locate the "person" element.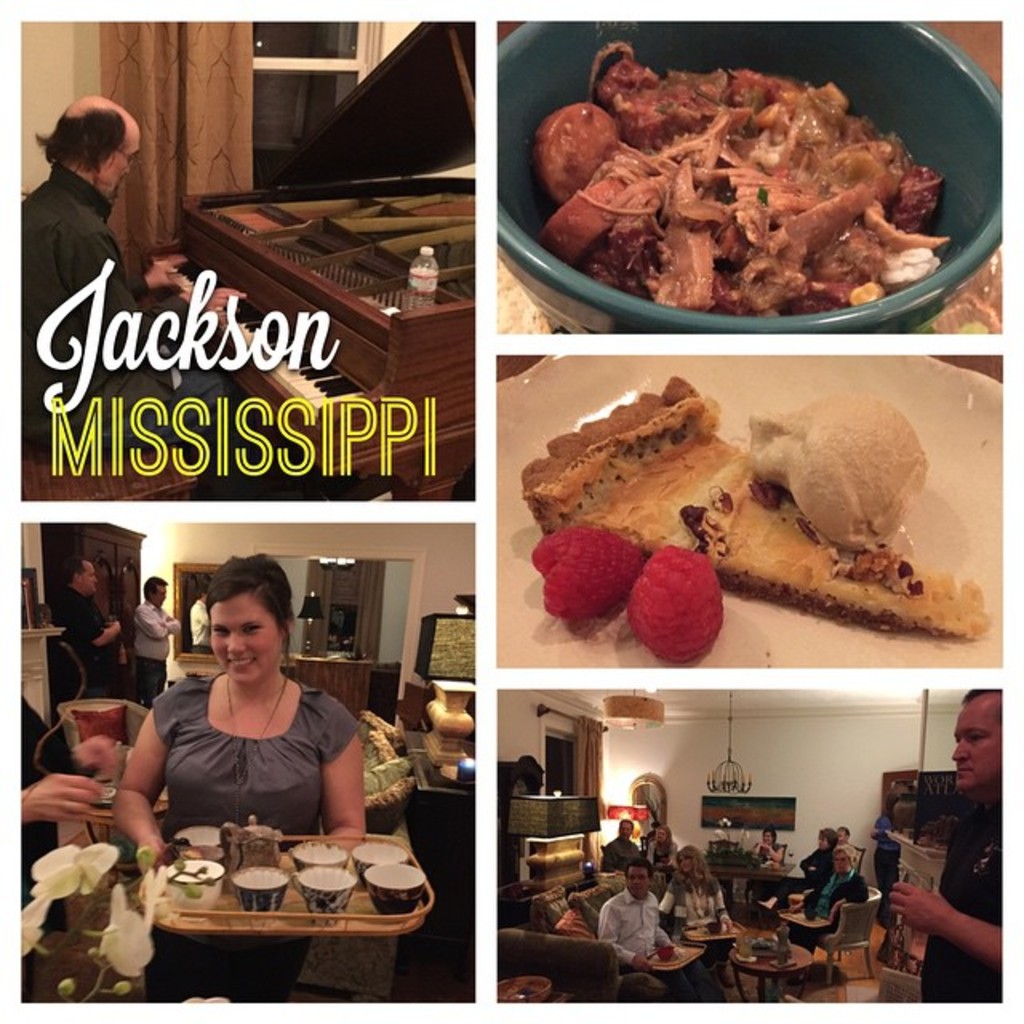
Element bbox: <bbox>126, 566, 189, 704</bbox>.
